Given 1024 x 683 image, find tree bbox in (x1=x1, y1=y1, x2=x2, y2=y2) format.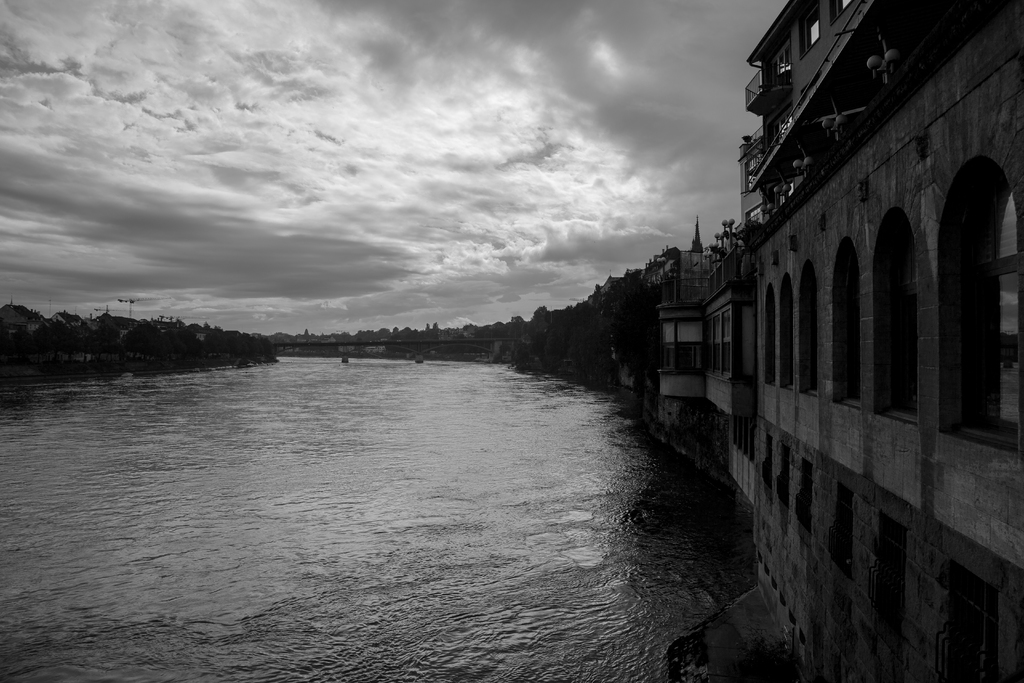
(x1=419, y1=319, x2=444, y2=342).
